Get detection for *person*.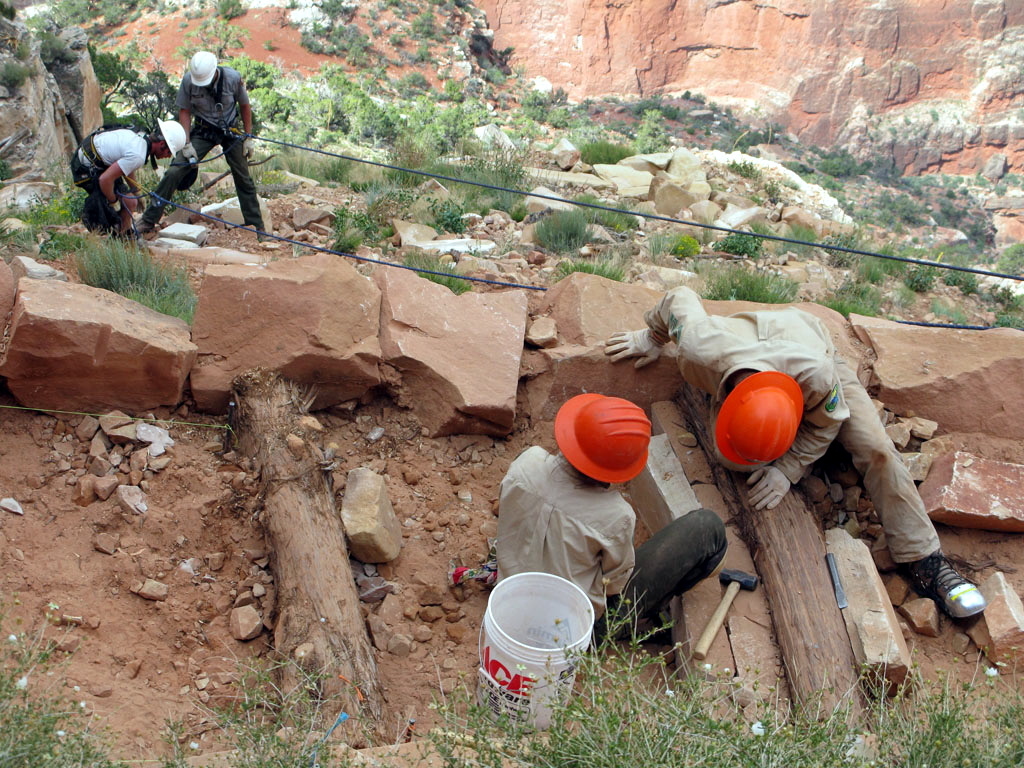
Detection: 602 286 985 630.
